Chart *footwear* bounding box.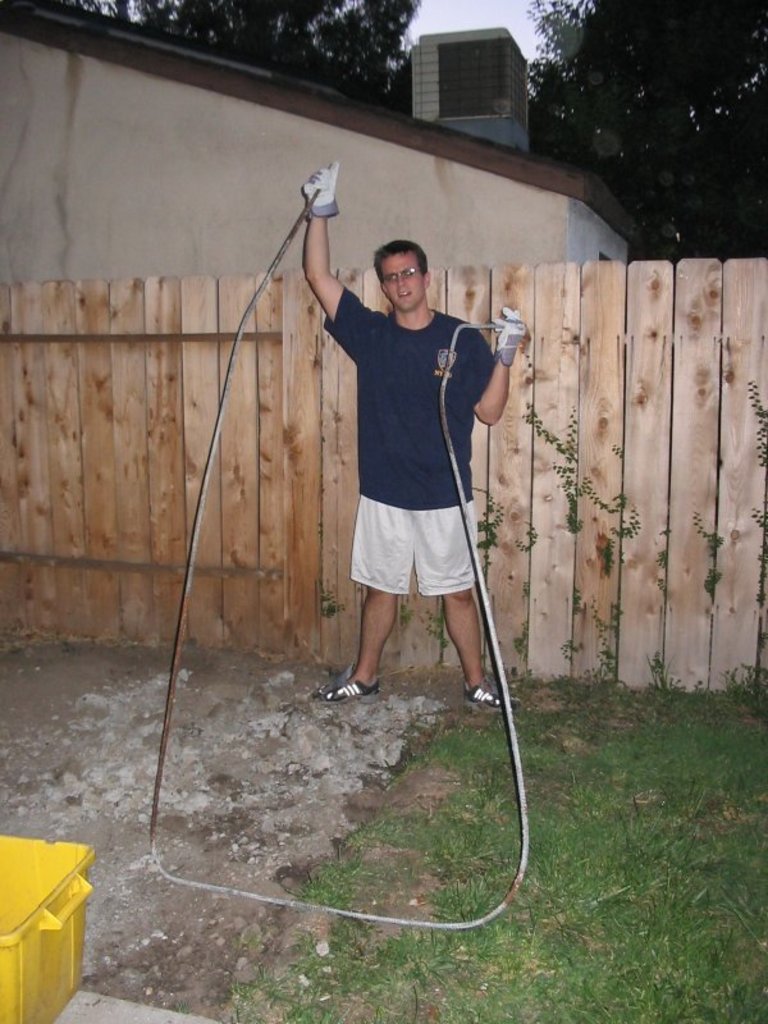
Charted: crop(324, 682, 381, 705).
